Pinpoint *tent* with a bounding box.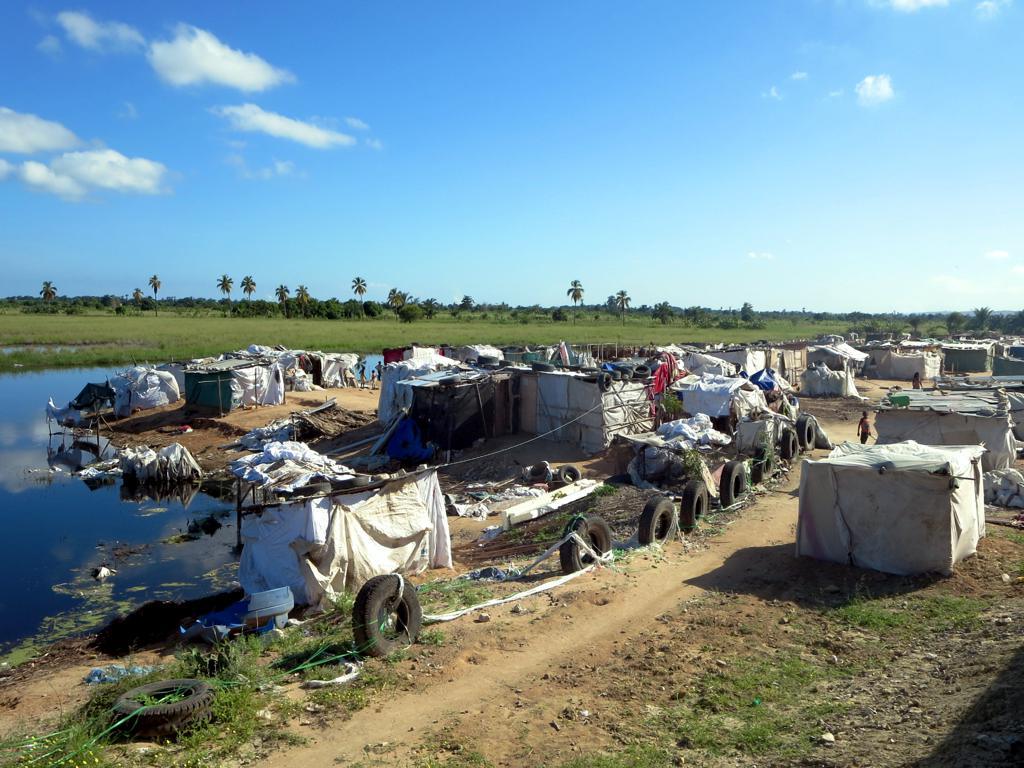
pyautogui.locateOnScreen(885, 349, 941, 383).
